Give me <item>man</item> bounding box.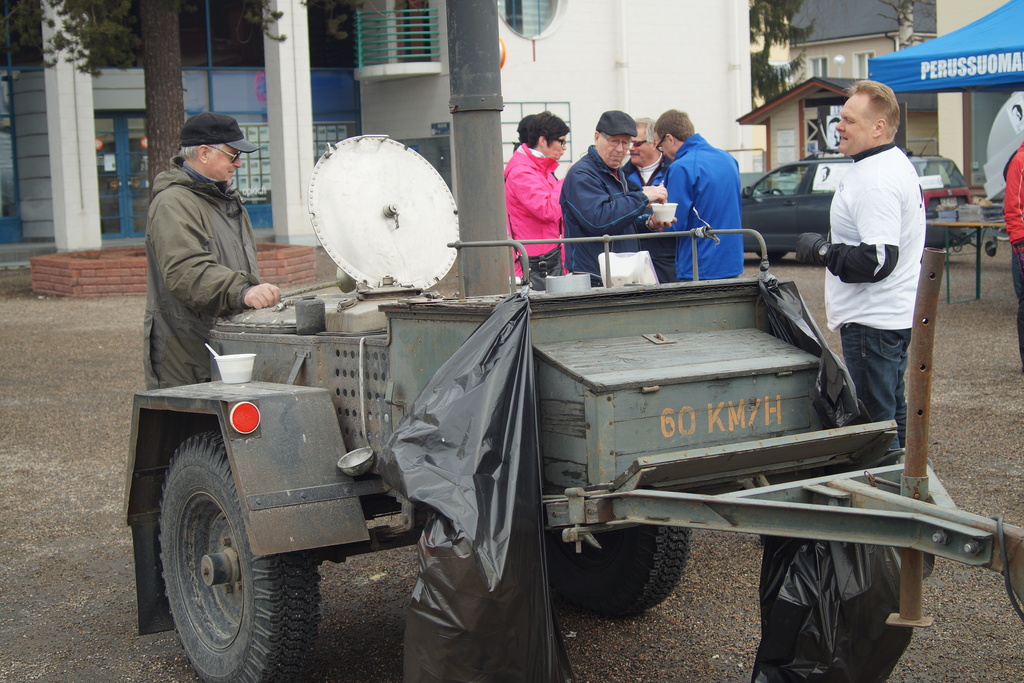
select_region(622, 120, 668, 283).
